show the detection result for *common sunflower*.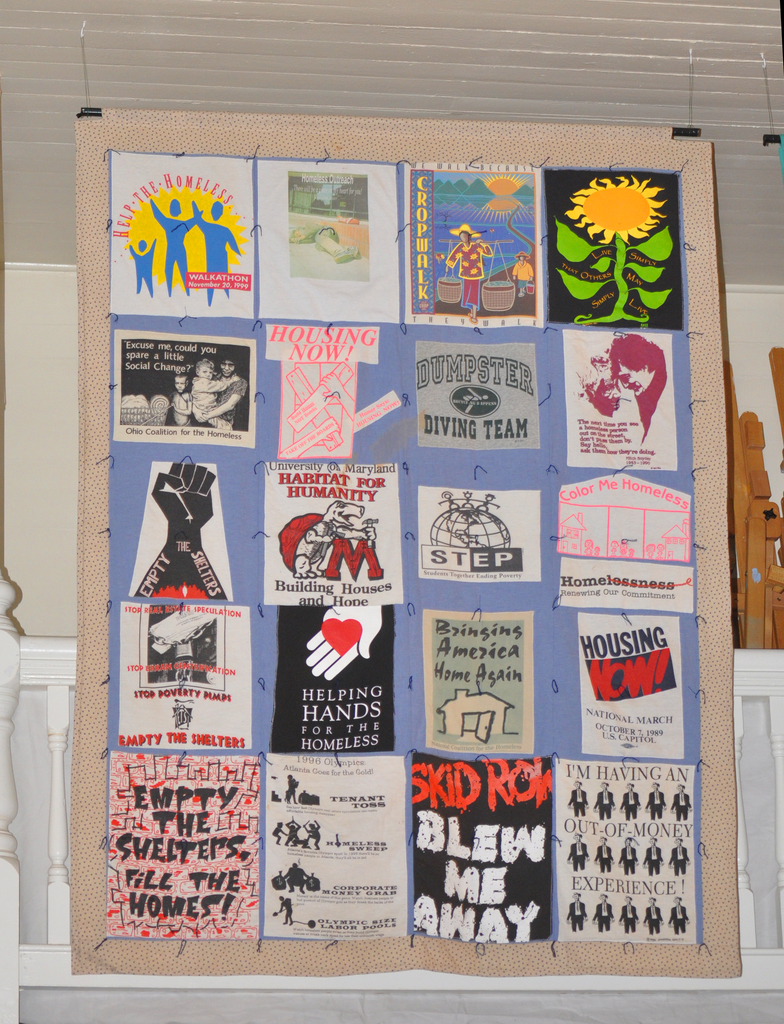
564 172 669 247.
